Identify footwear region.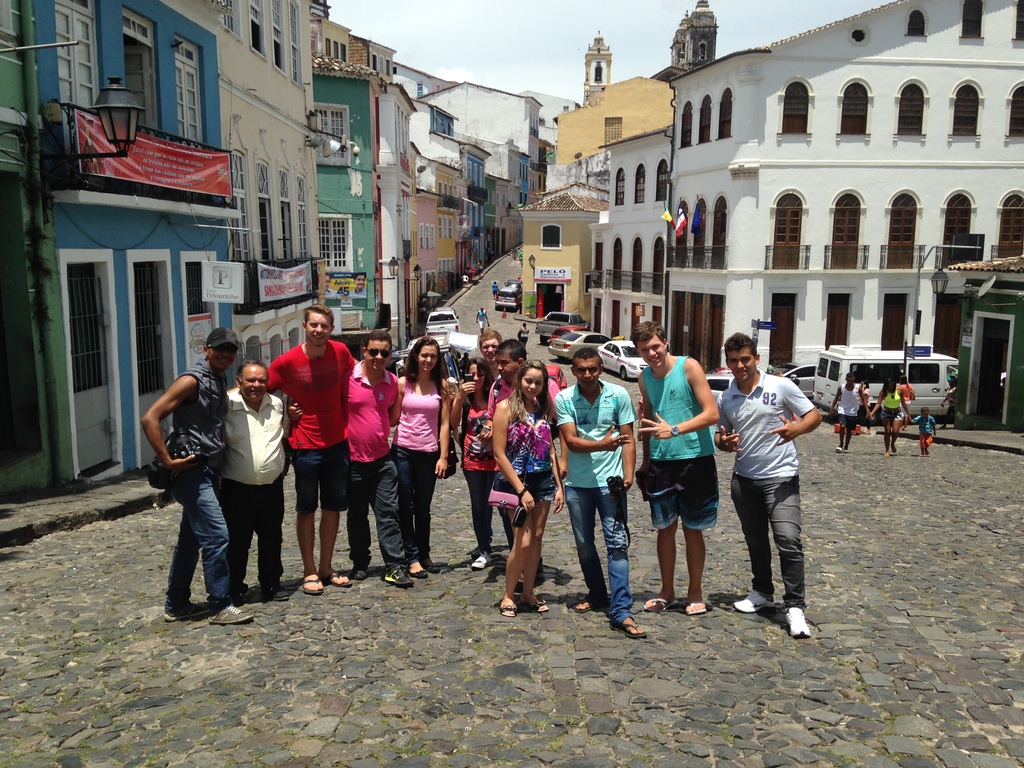
Region: [left=644, top=591, right=679, bottom=616].
